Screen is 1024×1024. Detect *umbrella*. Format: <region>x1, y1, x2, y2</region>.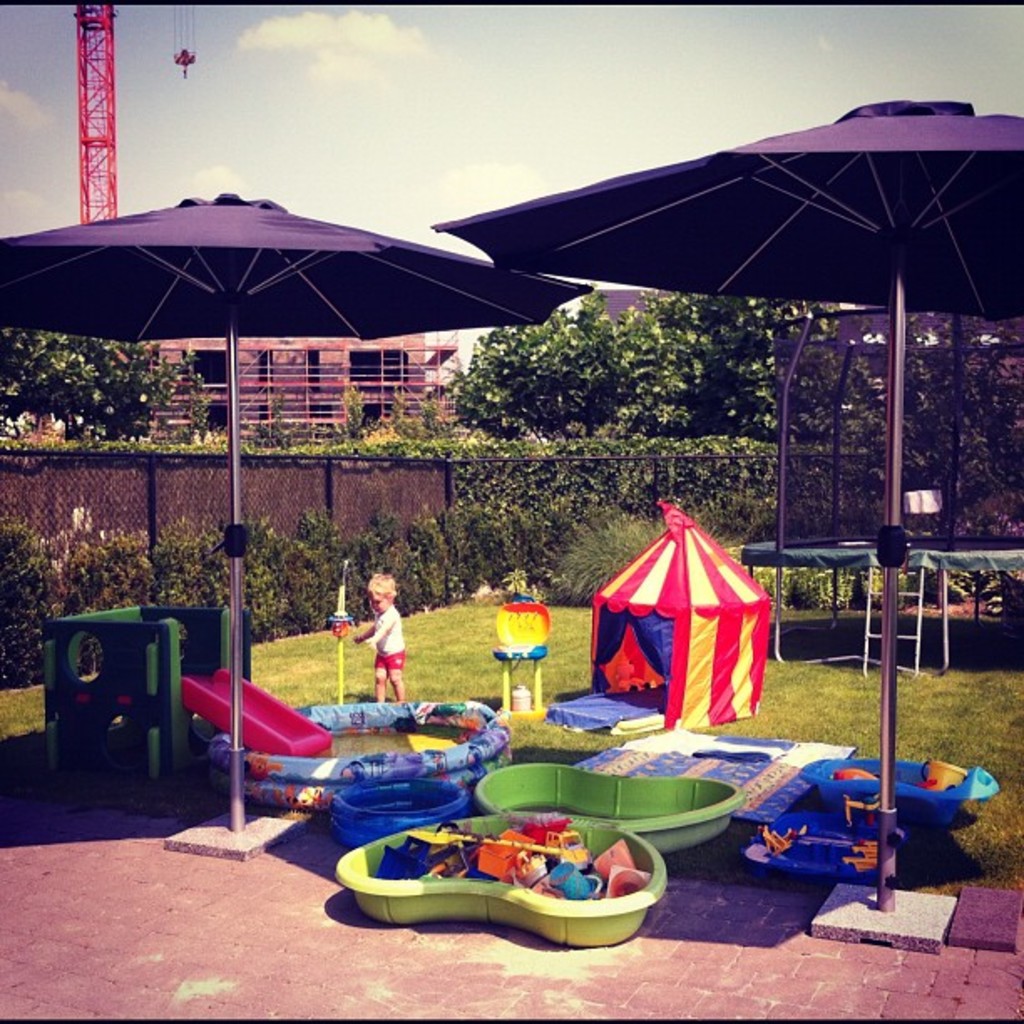
<region>0, 189, 596, 832</region>.
